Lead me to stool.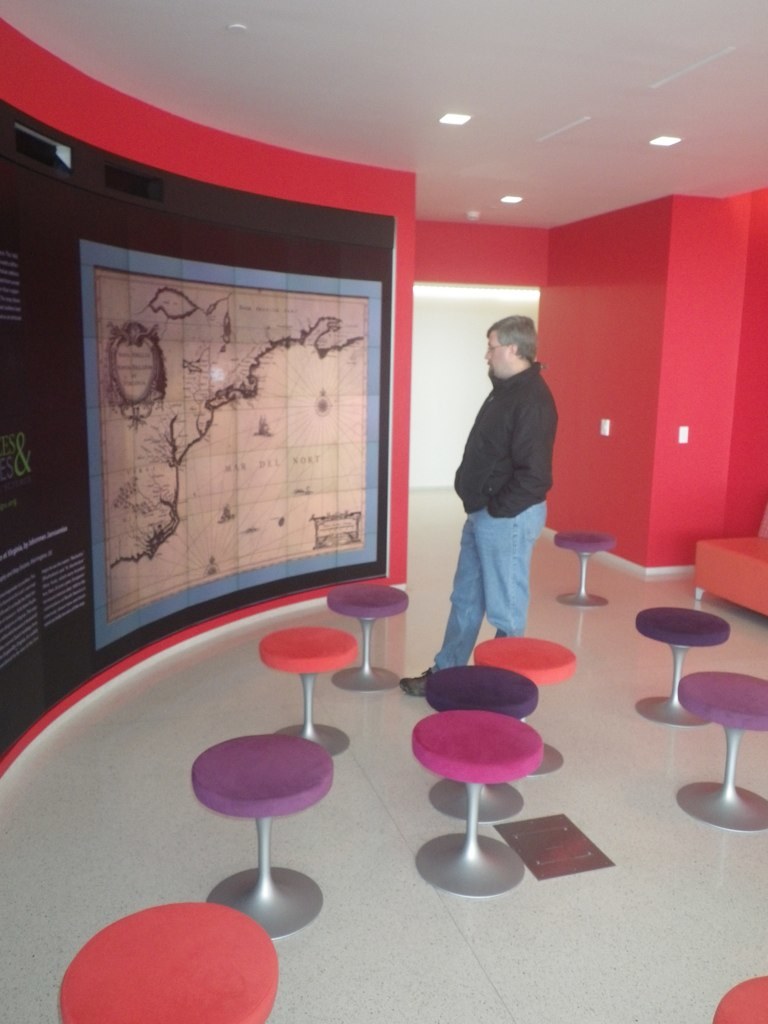
Lead to bbox=[552, 525, 612, 607].
